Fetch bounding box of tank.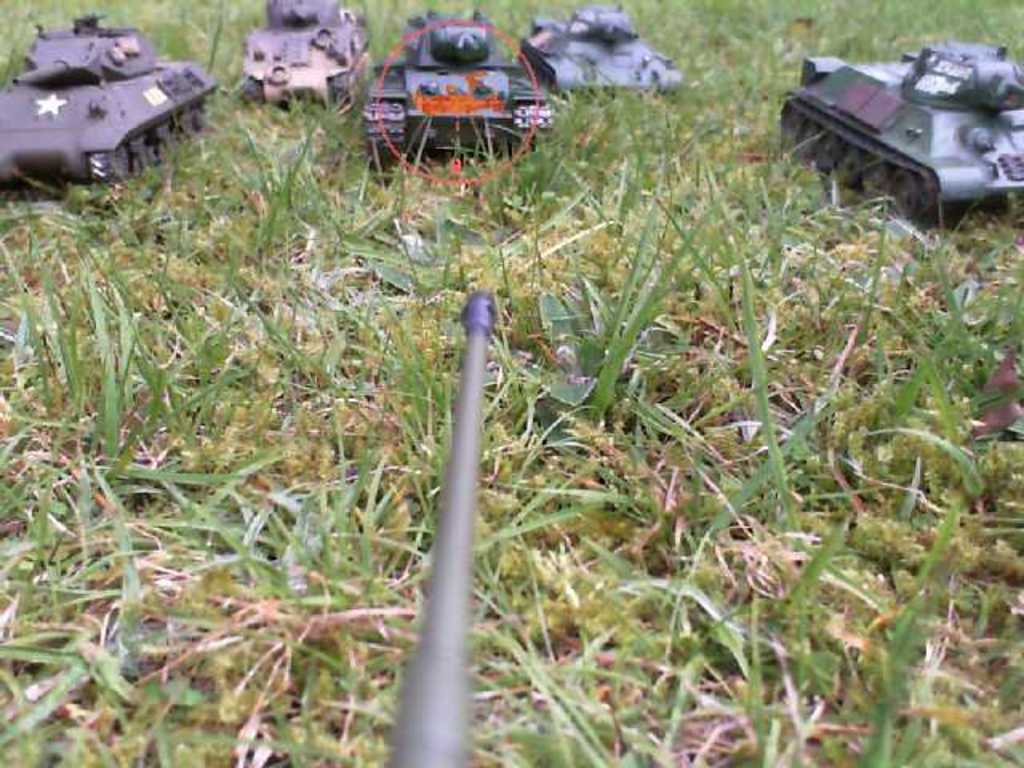
Bbox: (237,0,373,109).
